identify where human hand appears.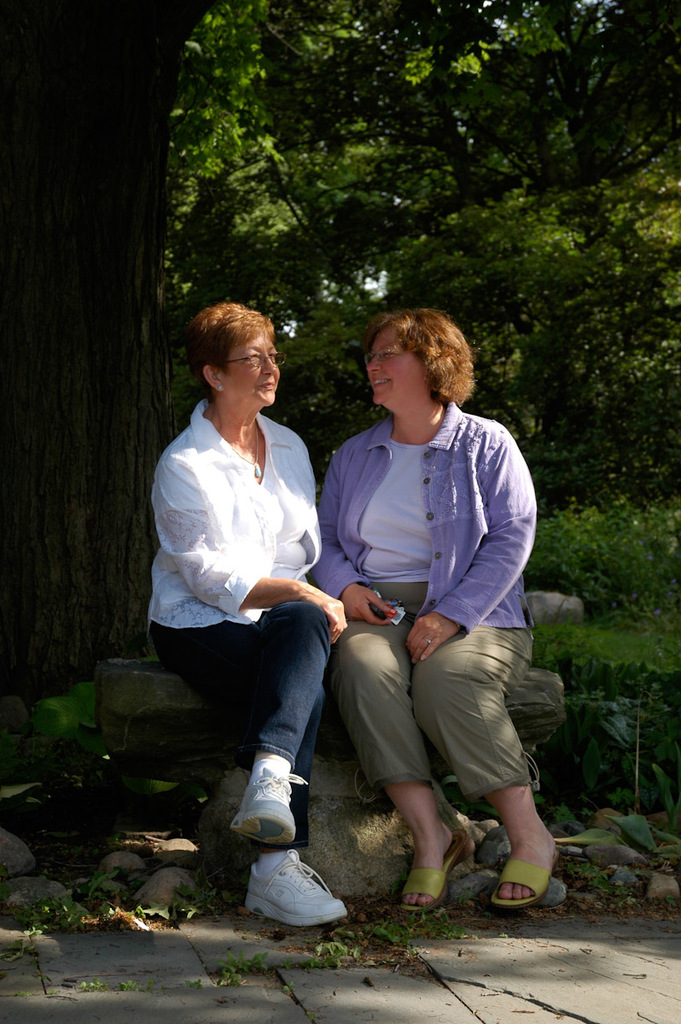
Appears at Rect(296, 584, 347, 645).
